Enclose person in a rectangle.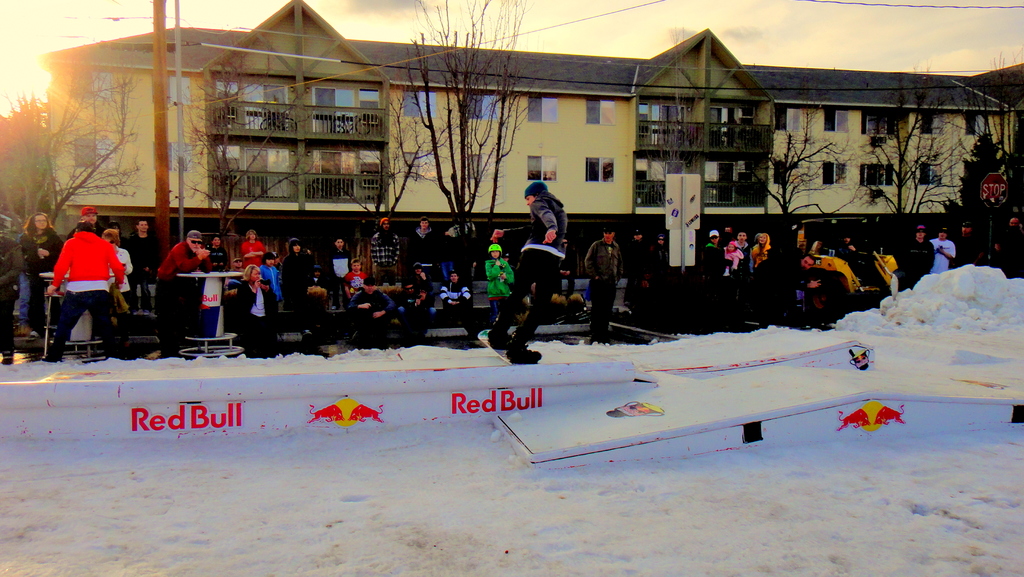
left=408, top=208, right=430, bottom=283.
